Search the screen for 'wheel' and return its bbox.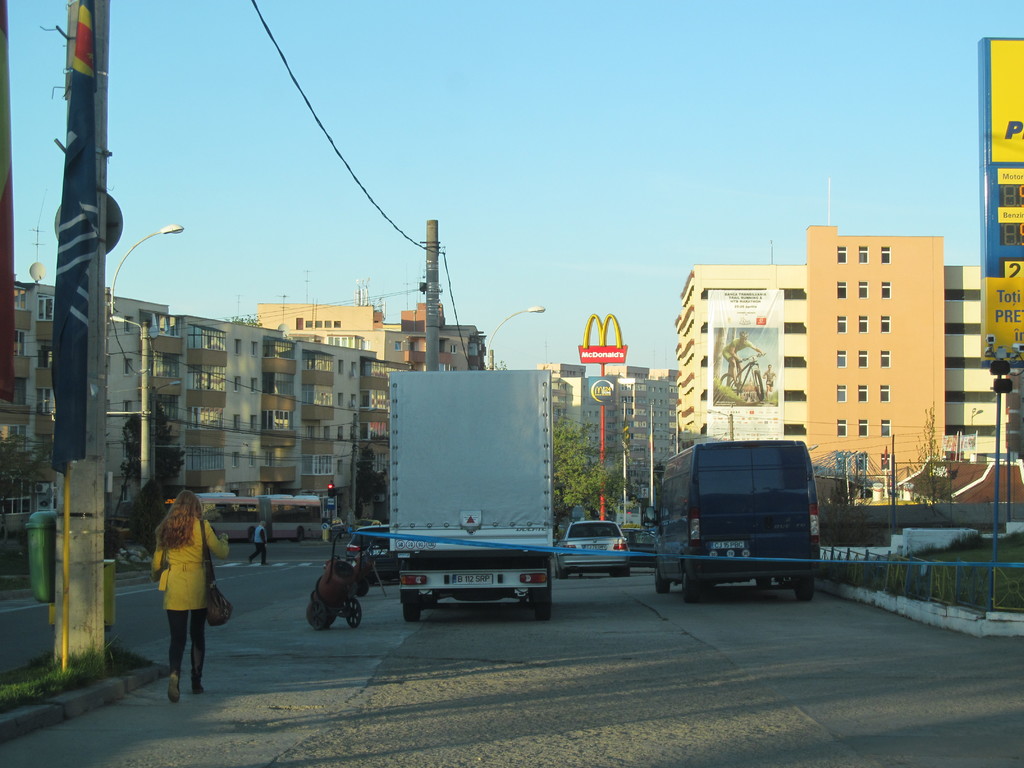
Found: {"x1": 345, "y1": 605, "x2": 361, "y2": 623}.
